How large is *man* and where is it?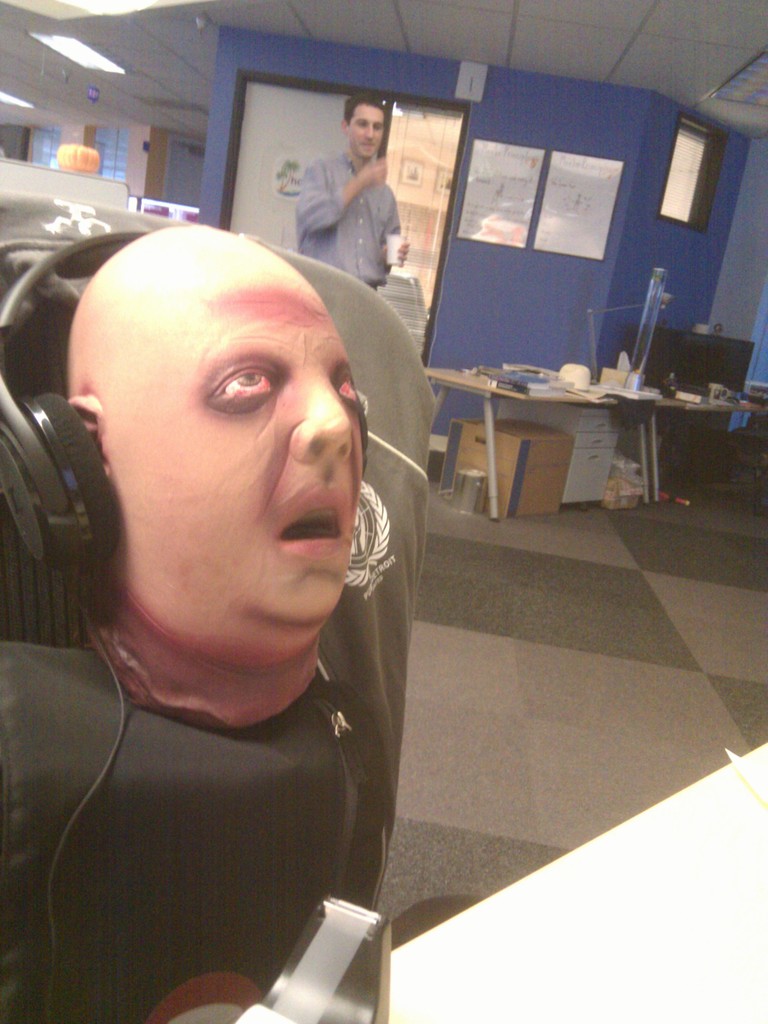
Bounding box: l=0, t=169, r=515, b=980.
